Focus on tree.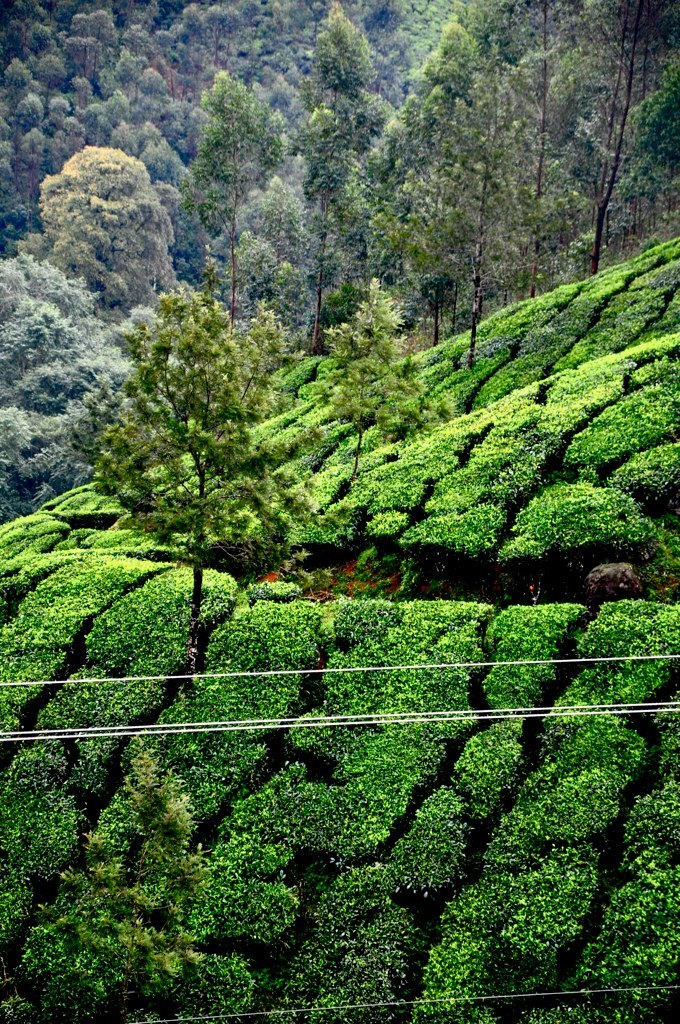
Focused at bbox=(319, 278, 454, 500).
